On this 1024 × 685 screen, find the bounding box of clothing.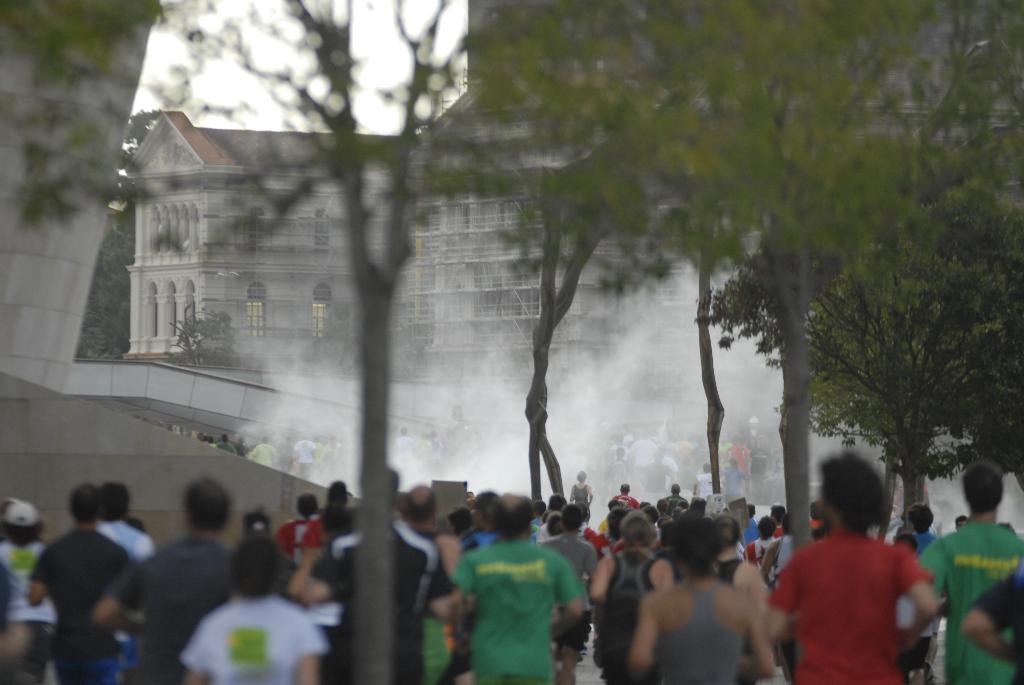
Bounding box: (0, 537, 55, 683).
